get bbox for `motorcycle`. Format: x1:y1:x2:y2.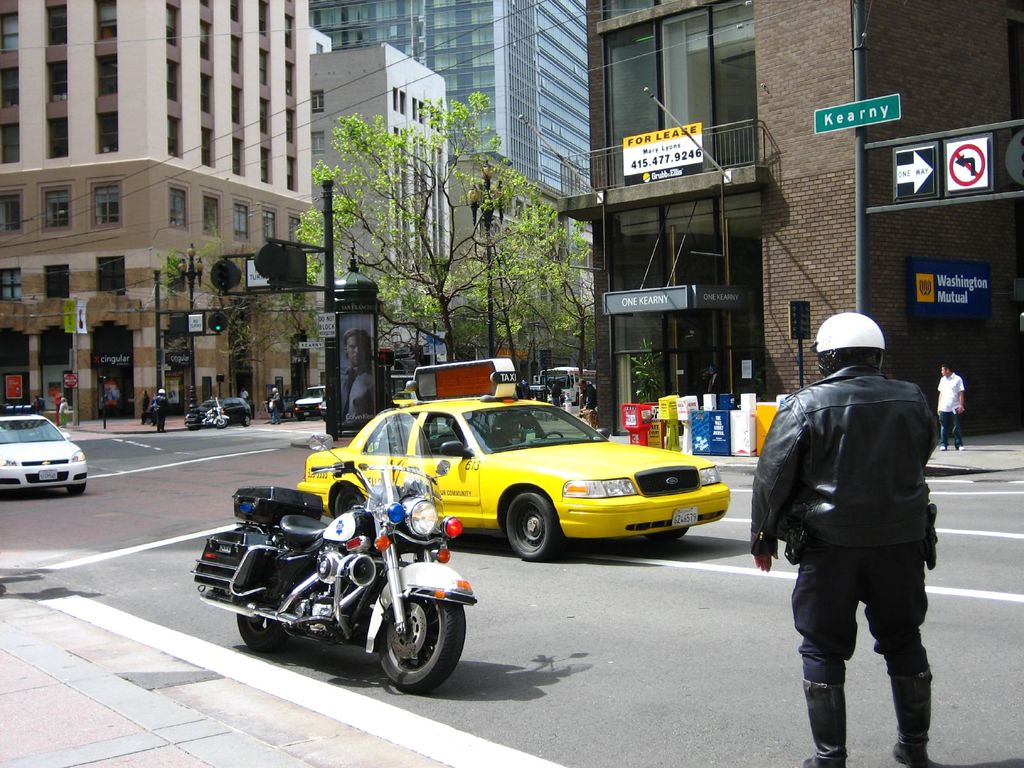
188:392:234:435.
